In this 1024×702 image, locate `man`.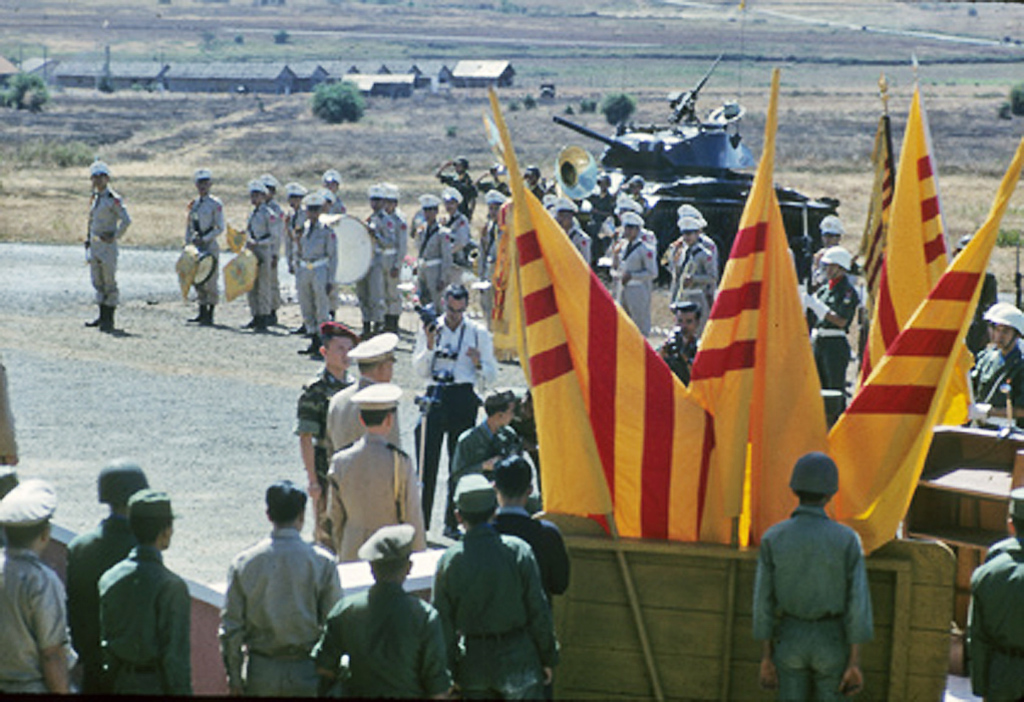
Bounding box: (313, 332, 418, 469).
